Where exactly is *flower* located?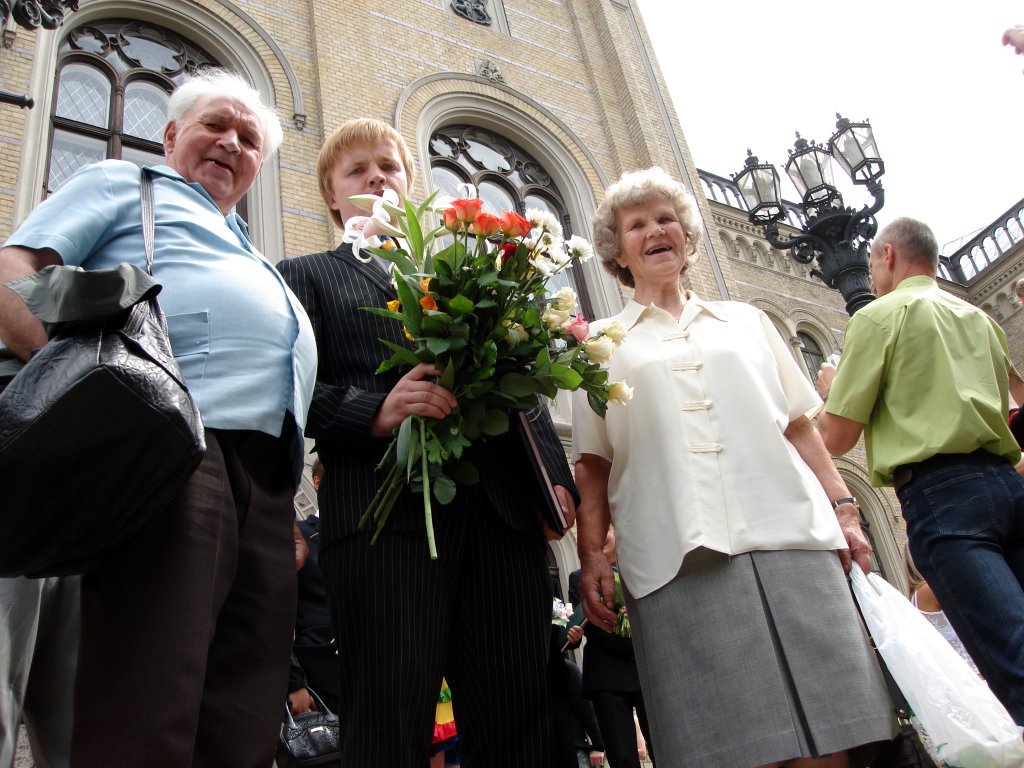
Its bounding box is <region>538, 307, 567, 328</region>.
